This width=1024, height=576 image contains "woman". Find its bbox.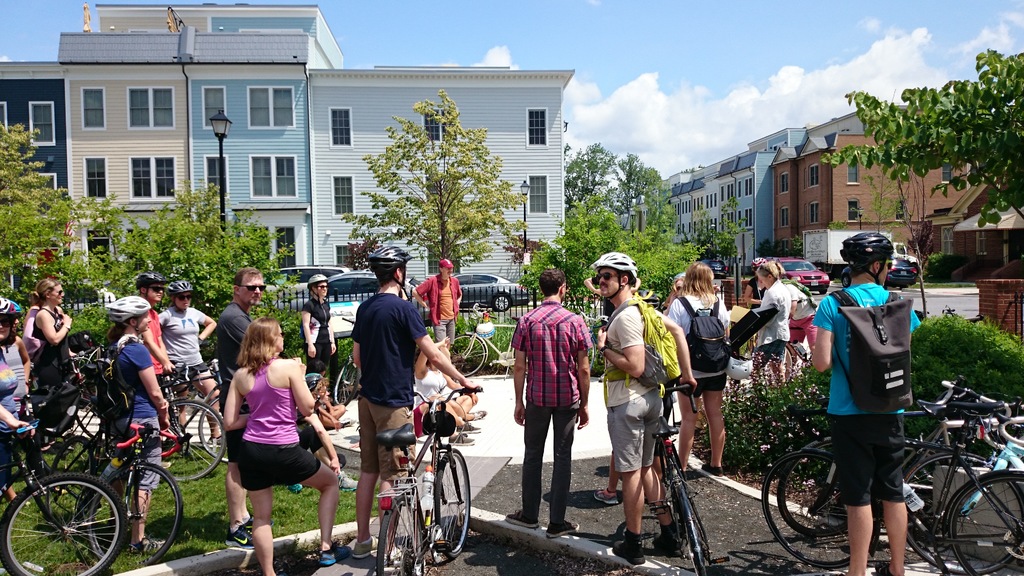
bbox=(410, 336, 477, 452).
